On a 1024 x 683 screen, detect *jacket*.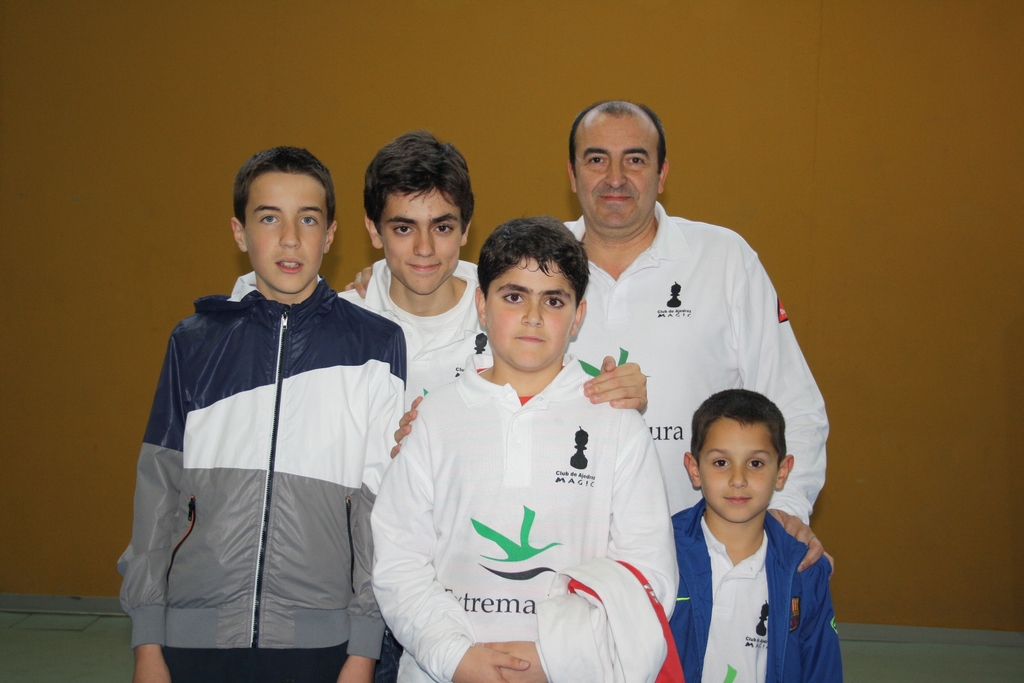
detection(668, 496, 846, 682).
